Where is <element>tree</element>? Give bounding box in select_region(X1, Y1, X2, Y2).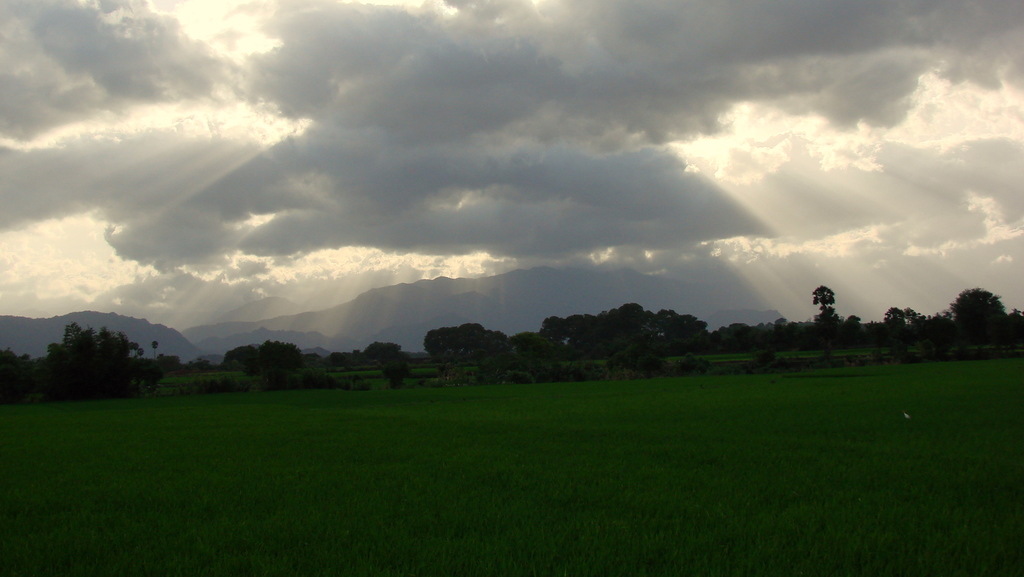
select_region(949, 270, 1016, 342).
